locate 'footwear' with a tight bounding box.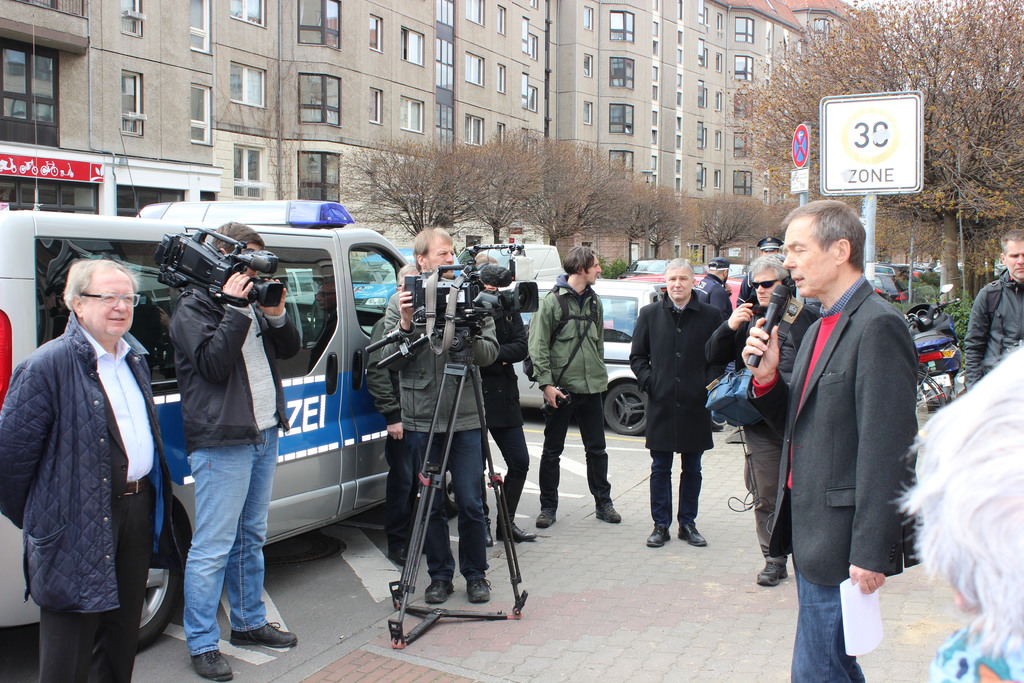
Rect(595, 502, 623, 524).
